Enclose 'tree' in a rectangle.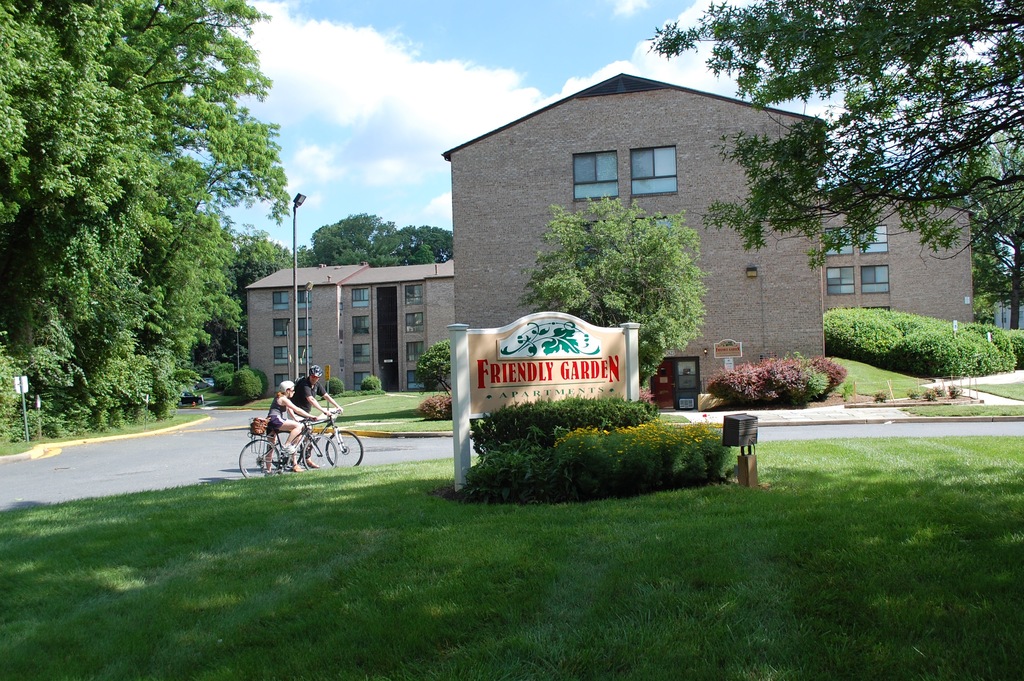
box=[0, 0, 456, 453].
